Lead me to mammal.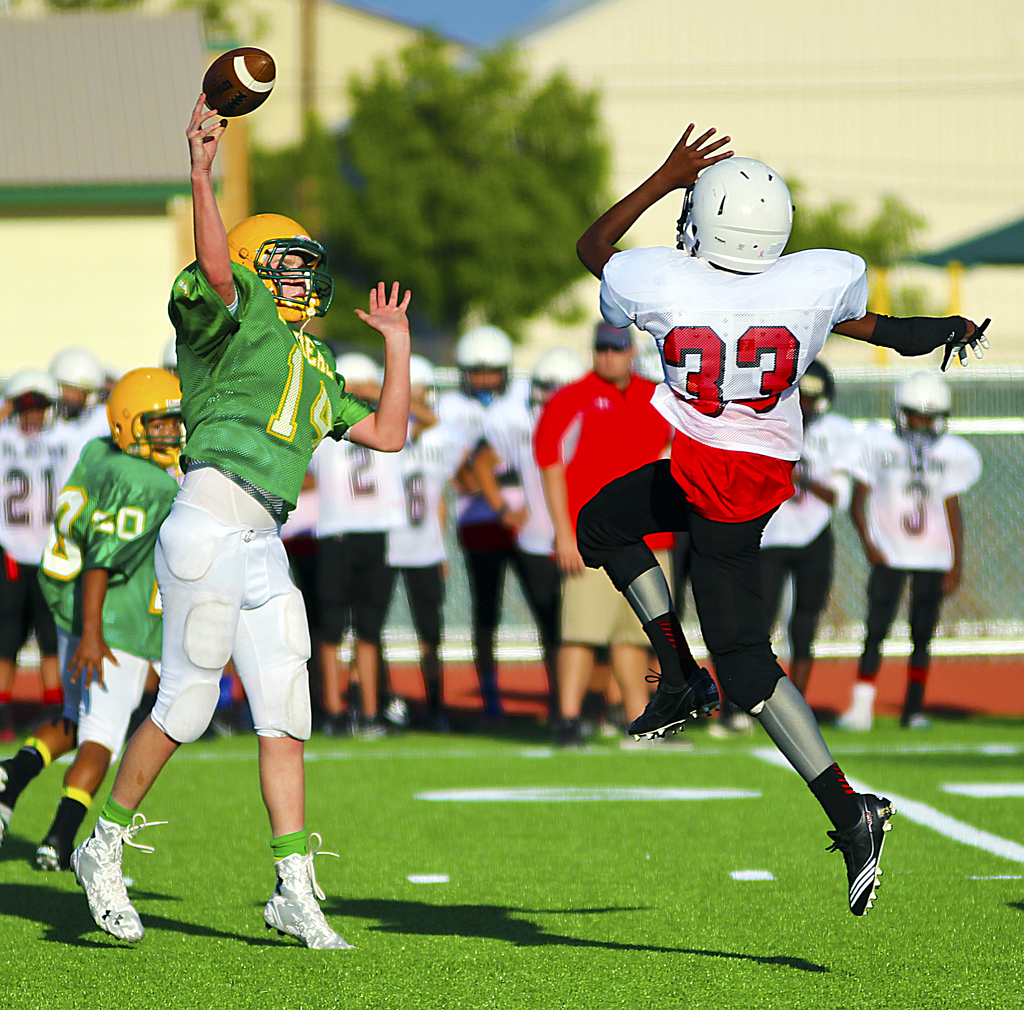
Lead to (x1=53, y1=353, x2=119, y2=728).
